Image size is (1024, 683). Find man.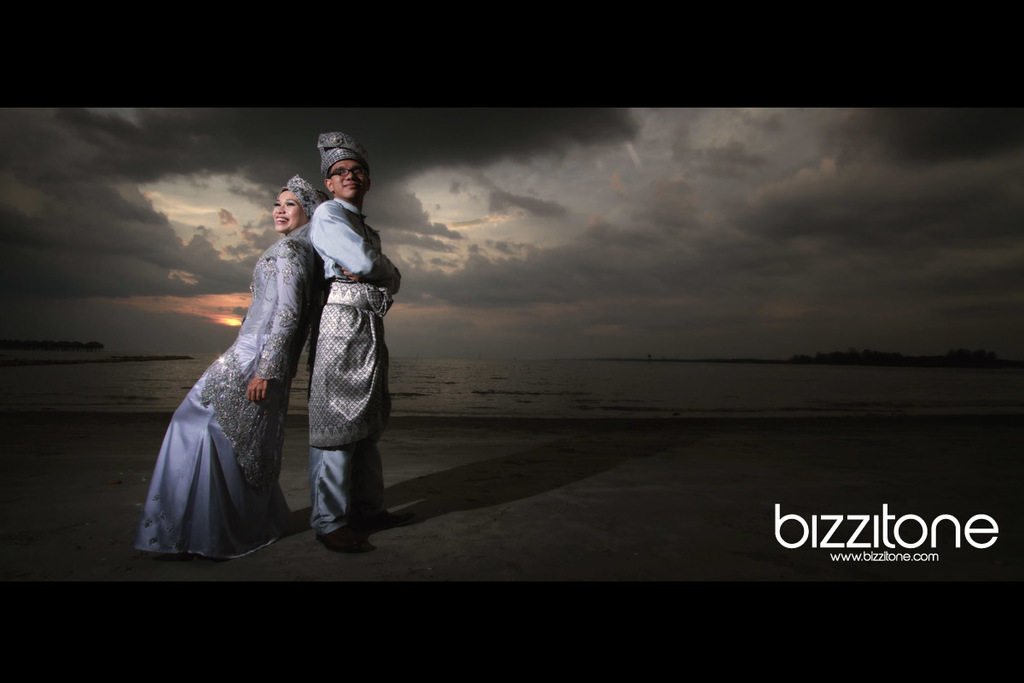
crop(315, 135, 404, 551).
